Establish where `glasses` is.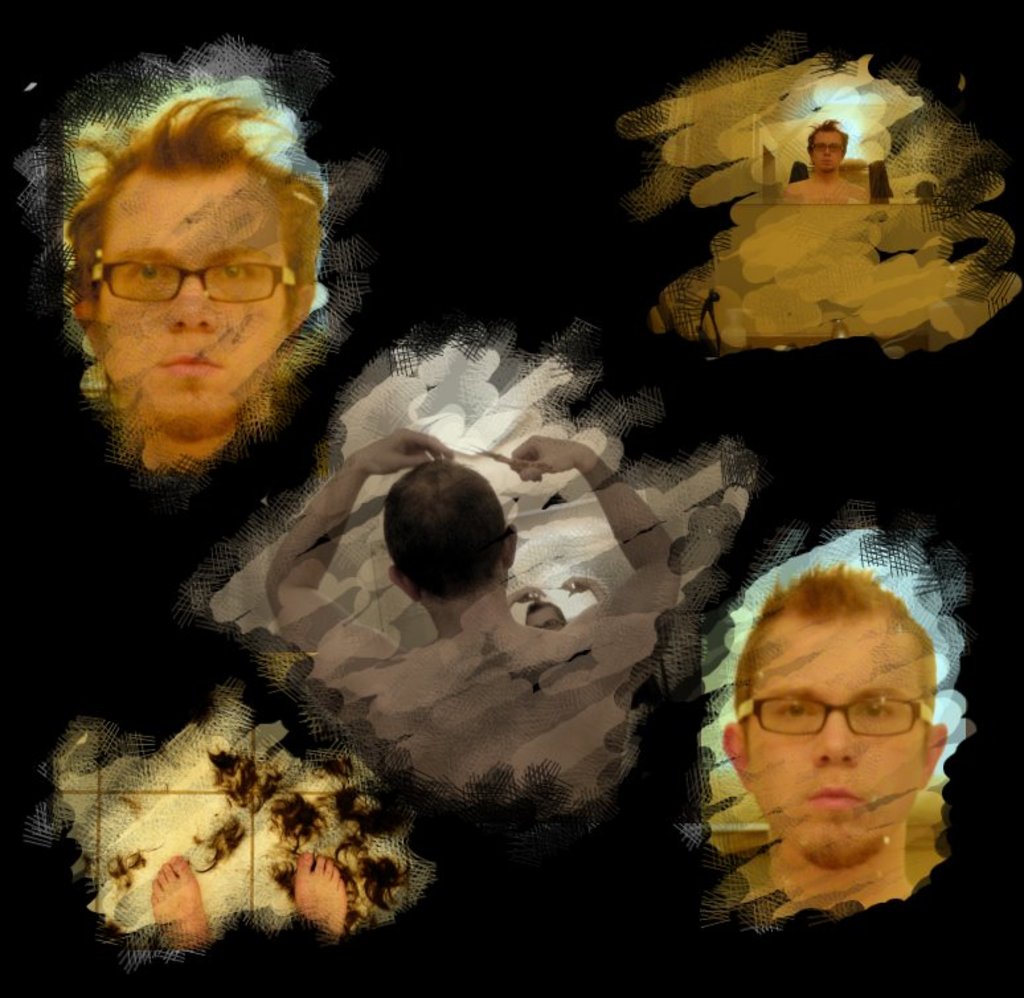
Established at locate(66, 234, 286, 312).
